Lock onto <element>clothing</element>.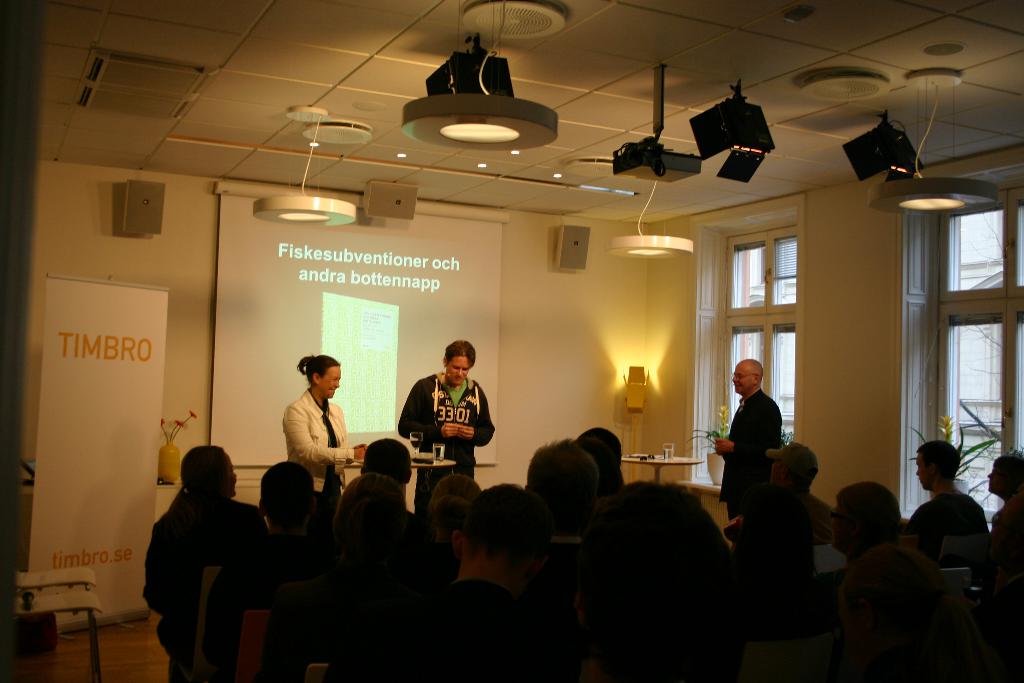
Locked: select_region(205, 528, 342, 674).
